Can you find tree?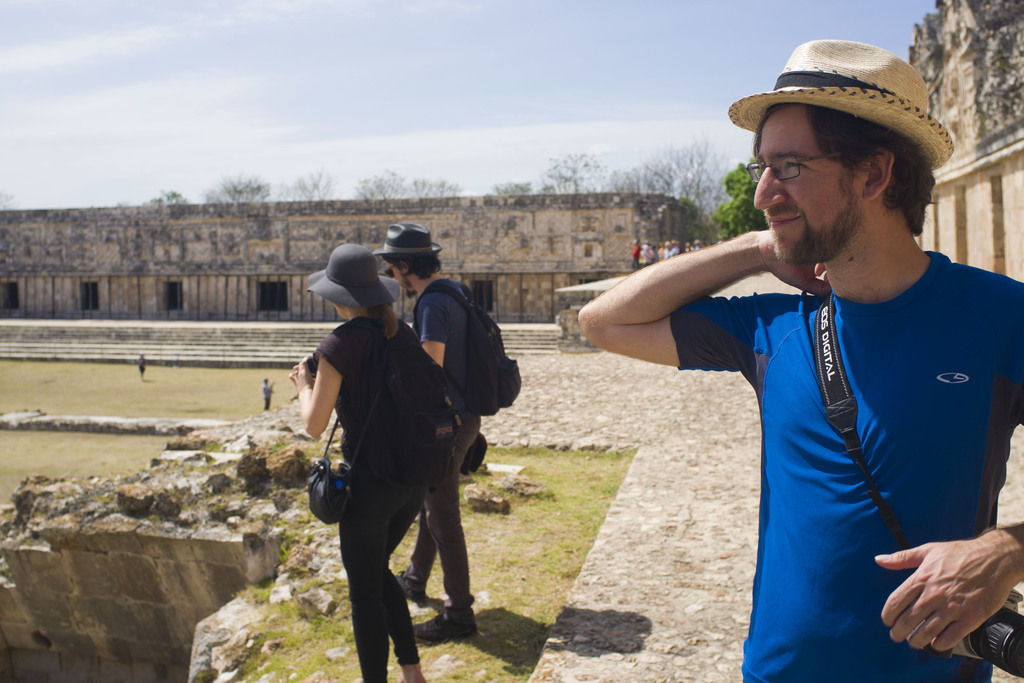
Yes, bounding box: <region>715, 158, 765, 238</region>.
